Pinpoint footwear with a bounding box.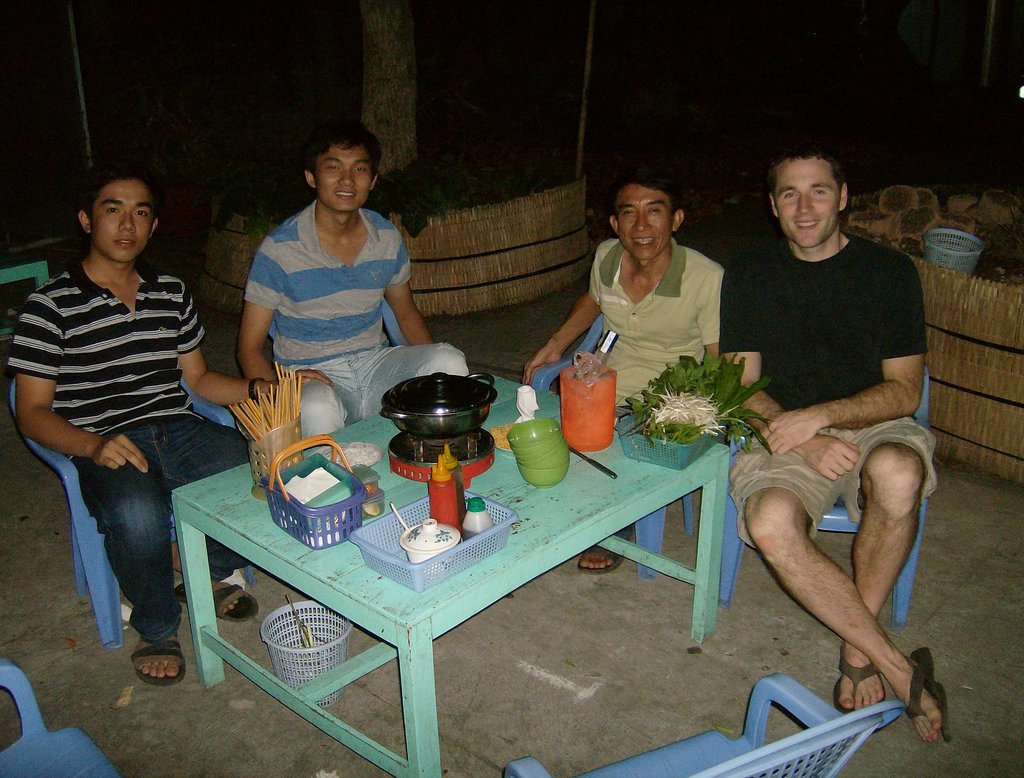
[577, 525, 632, 576].
